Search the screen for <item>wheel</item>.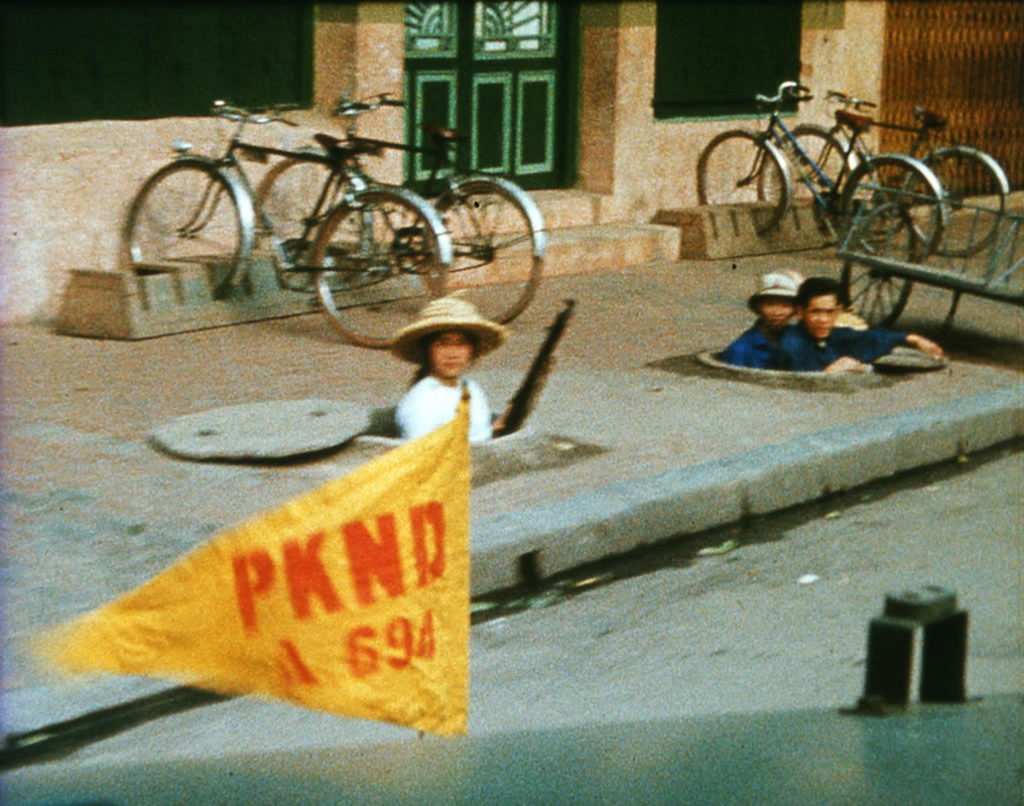
Found at (left=311, top=187, right=450, bottom=349).
